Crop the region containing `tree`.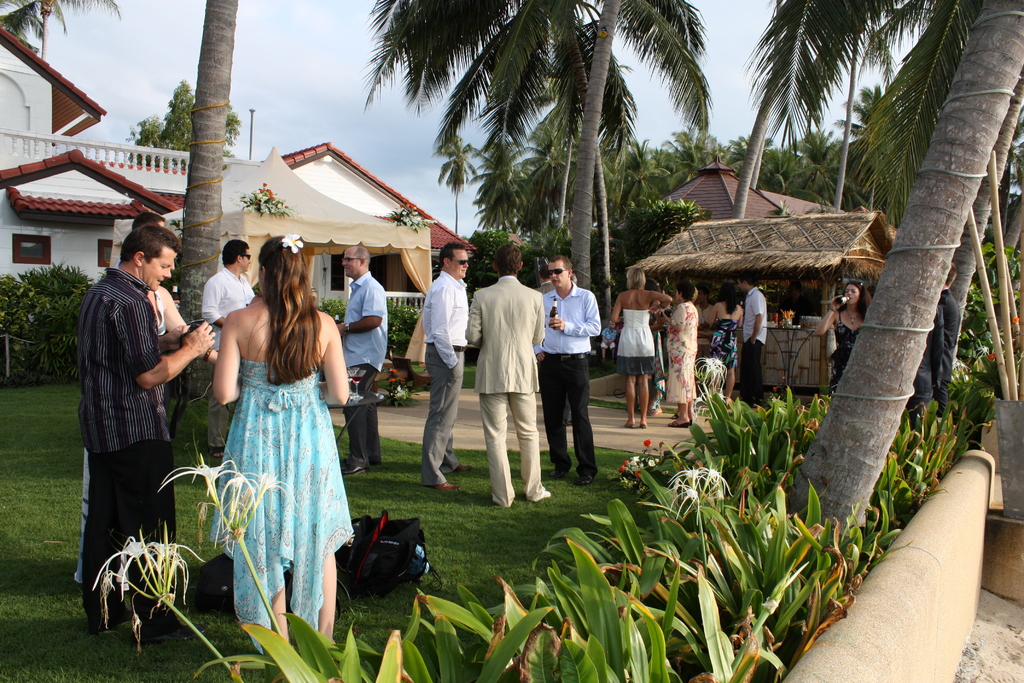
Crop region: [0, 0, 125, 68].
